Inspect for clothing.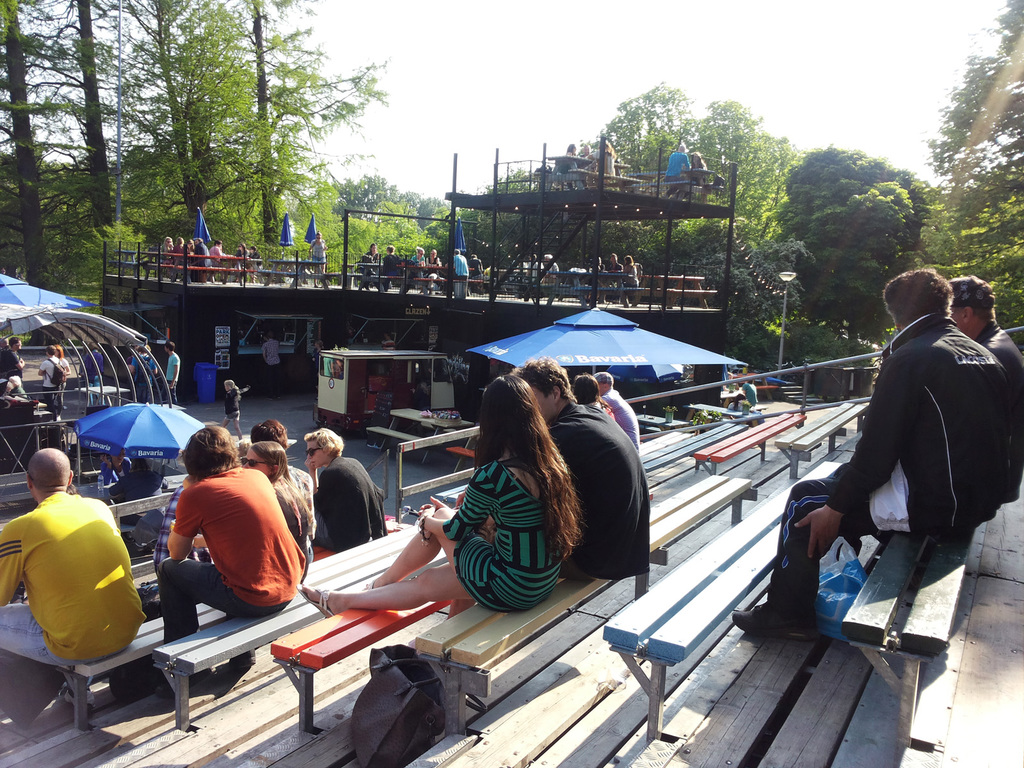
Inspection: box=[597, 403, 613, 419].
